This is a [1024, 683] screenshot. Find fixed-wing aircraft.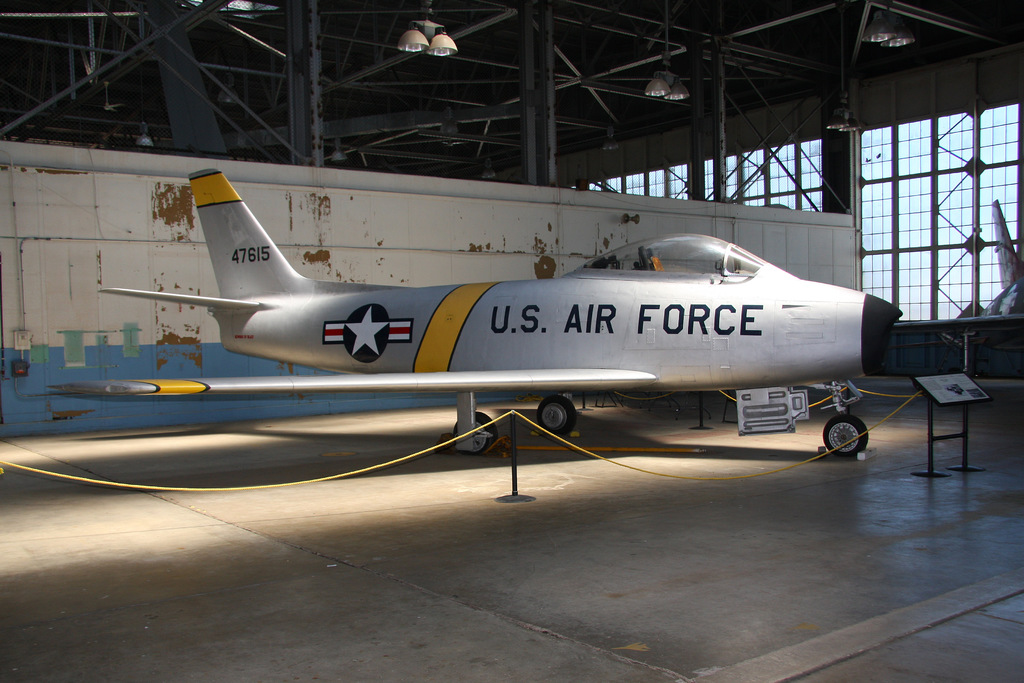
Bounding box: 41 168 907 462.
